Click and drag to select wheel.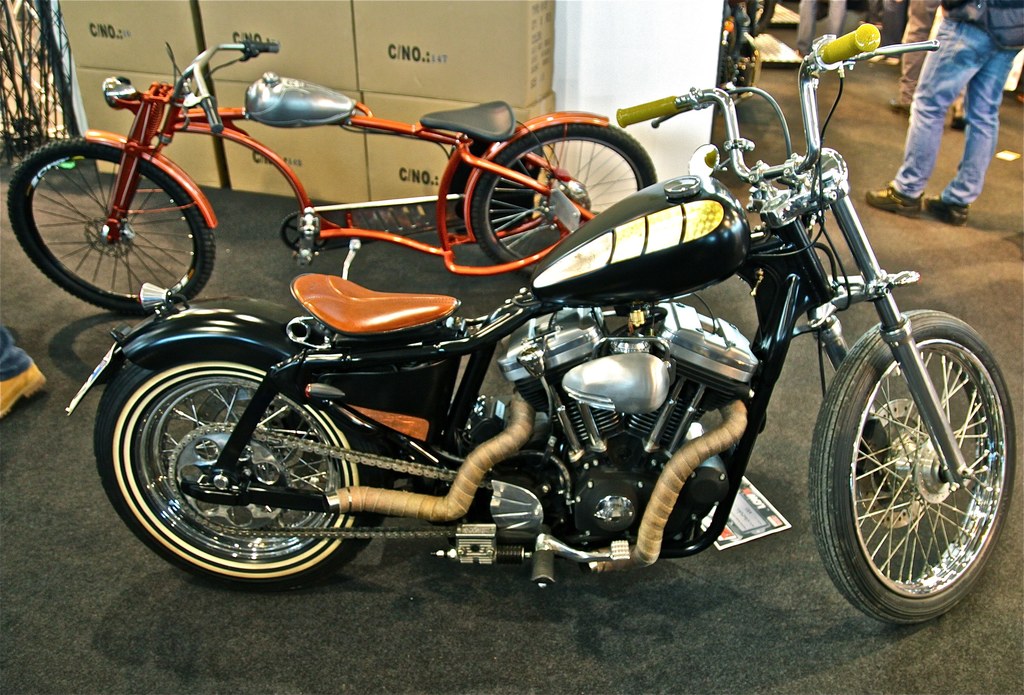
Selection: box=[92, 365, 390, 599].
